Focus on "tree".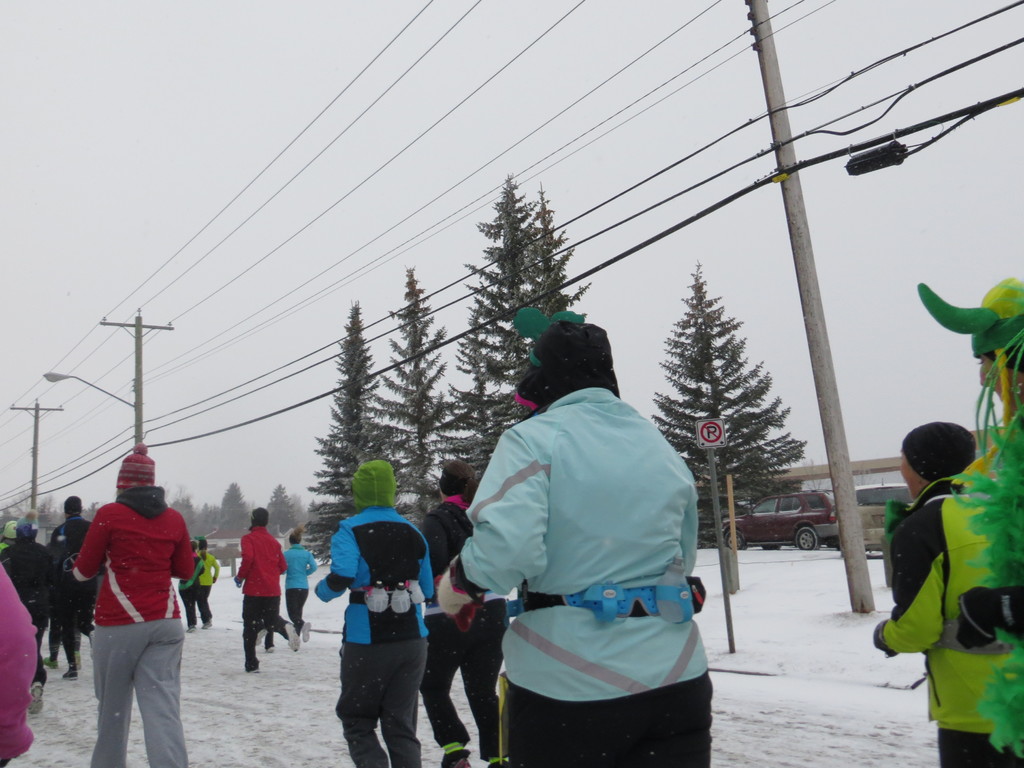
Focused at 295/298/419/569.
